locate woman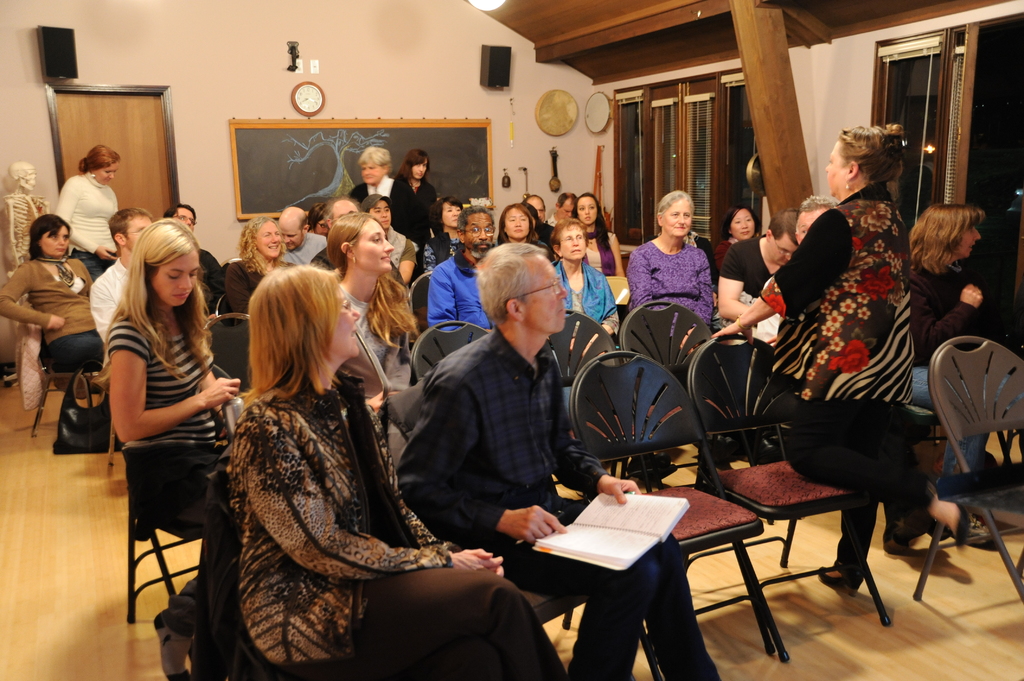
Rect(396, 147, 442, 243)
